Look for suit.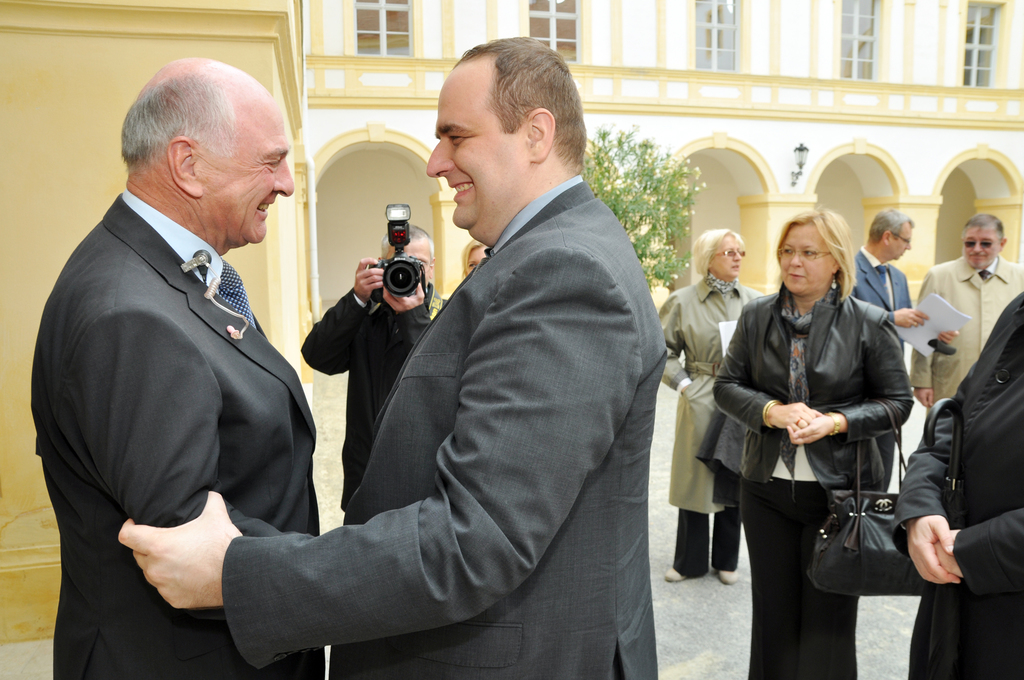
Found: l=850, t=244, r=917, b=355.
